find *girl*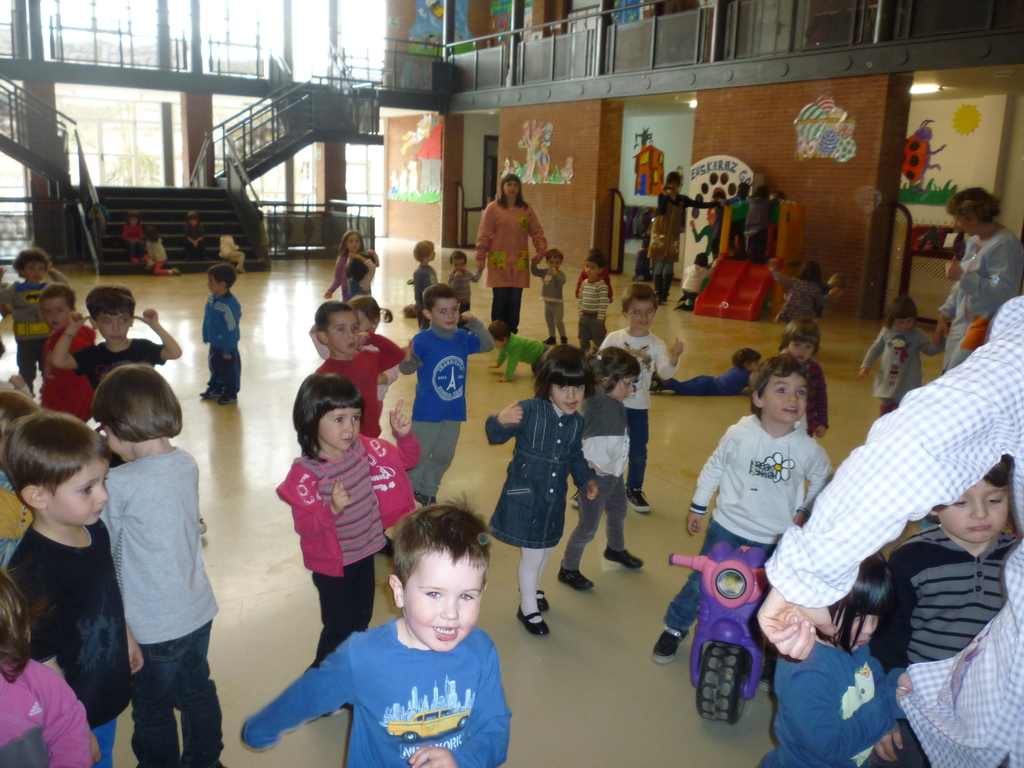
rect(122, 211, 149, 266)
